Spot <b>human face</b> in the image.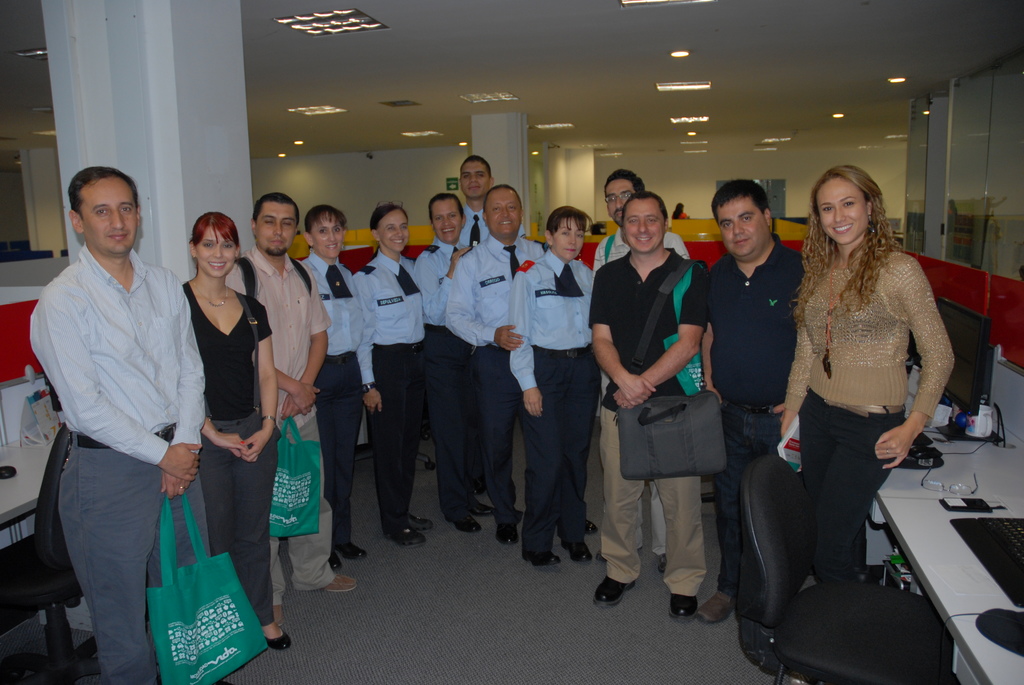
<b>human face</b> found at l=191, t=226, r=238, b=278.
